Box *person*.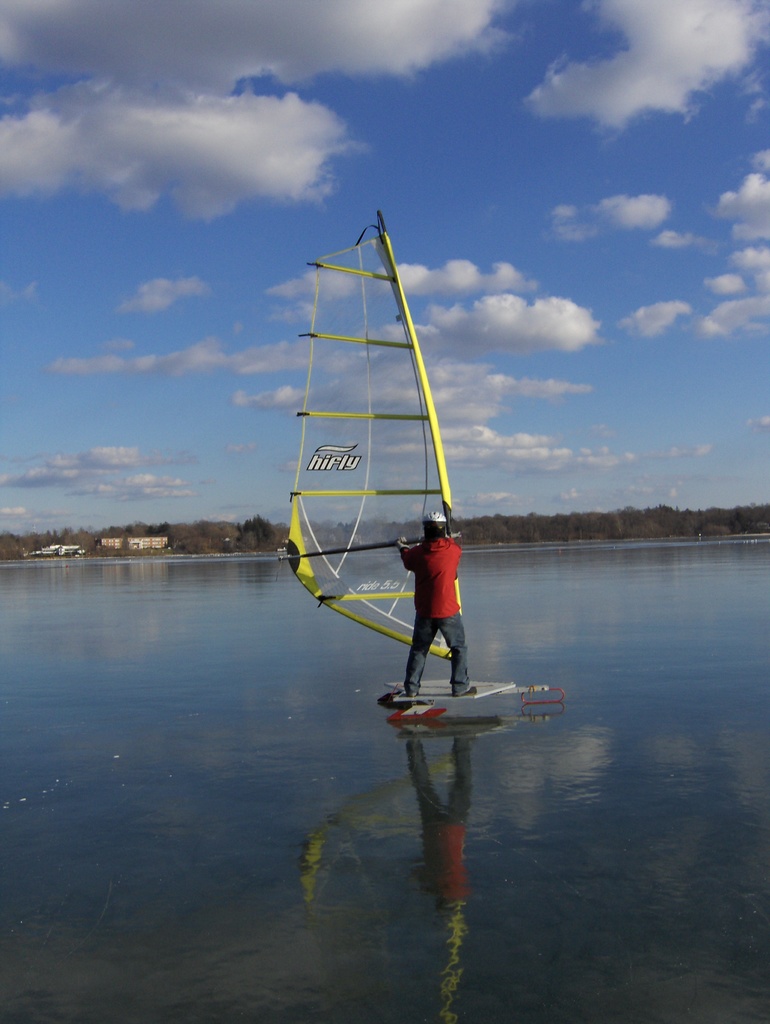
detection(395, 514, 475, 690).
